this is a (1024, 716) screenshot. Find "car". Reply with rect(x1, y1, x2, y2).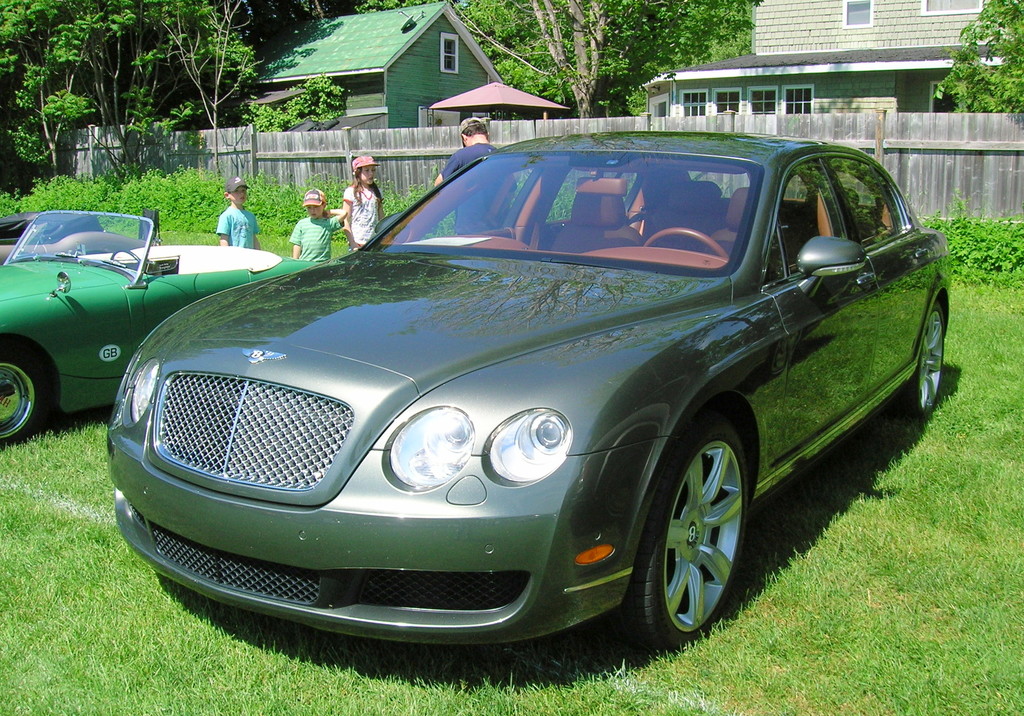
rect(0, 205, 326, 445).
